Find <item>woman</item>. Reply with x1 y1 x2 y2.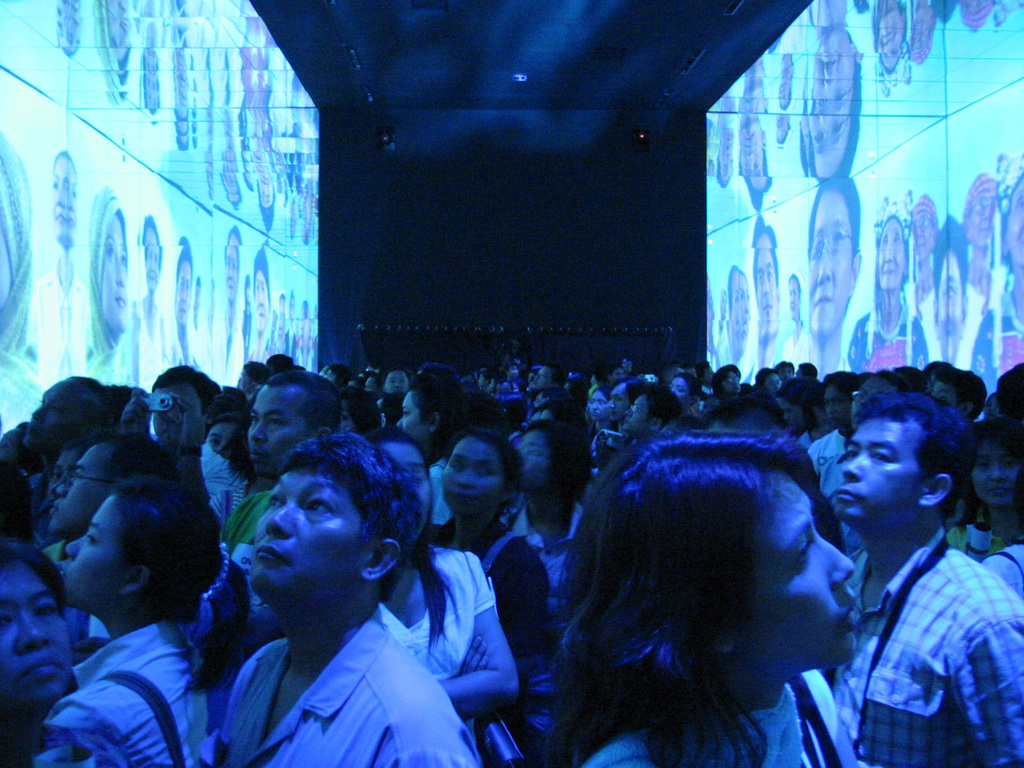
952 423 1021 559.
